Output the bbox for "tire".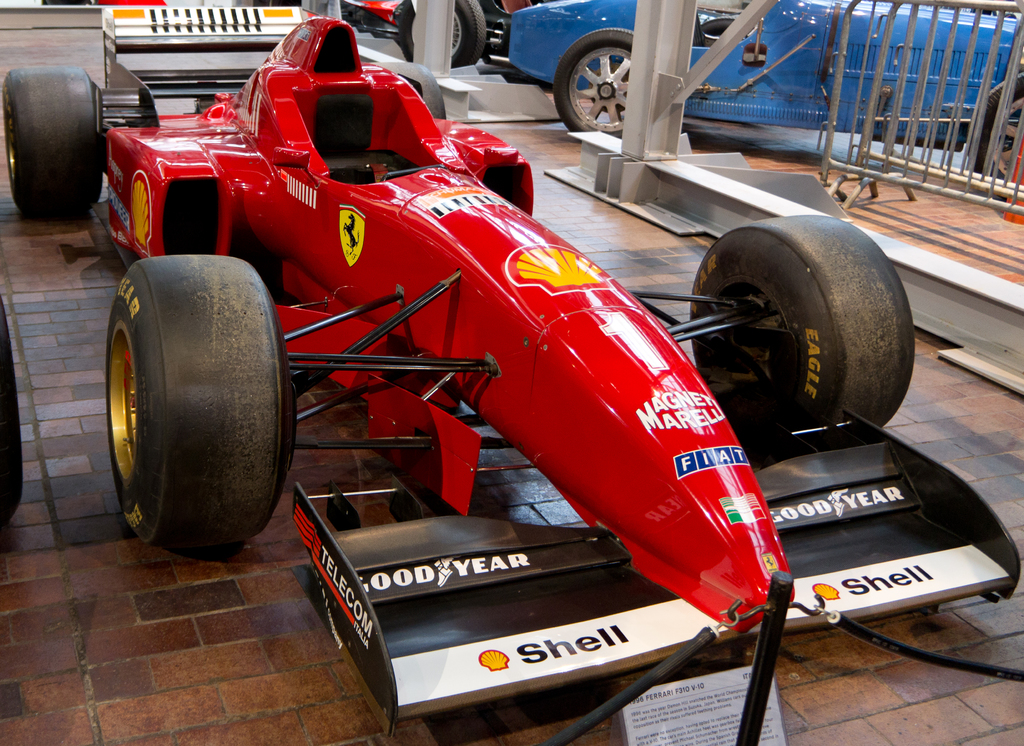
rect(688, 214, 916, 428).
